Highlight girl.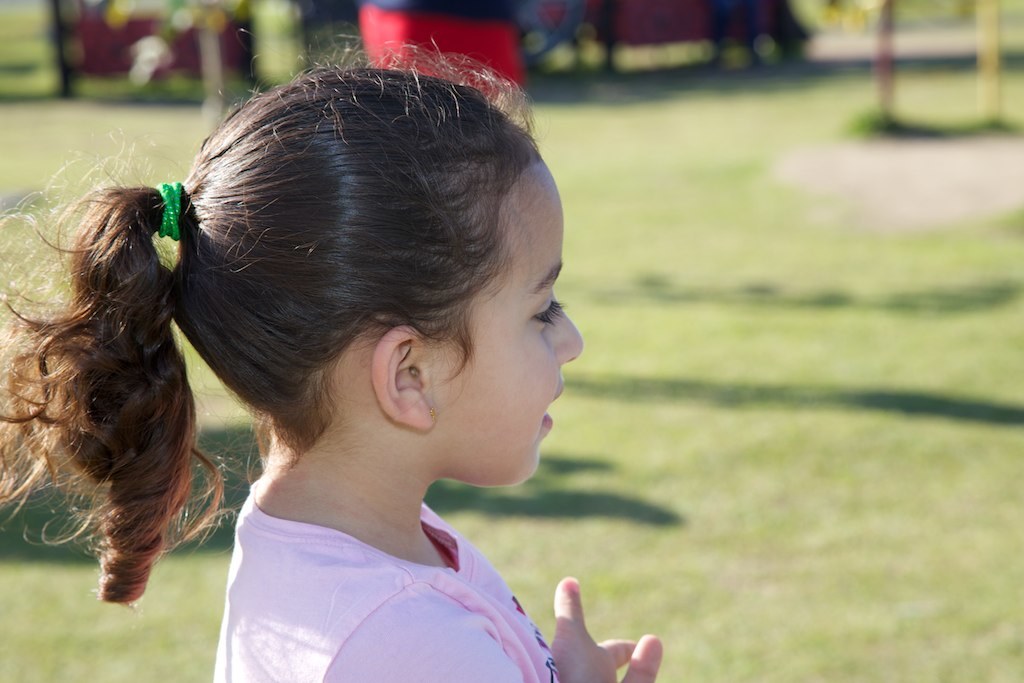
Highlighted region: Rect(0, 27, 662, 682).
